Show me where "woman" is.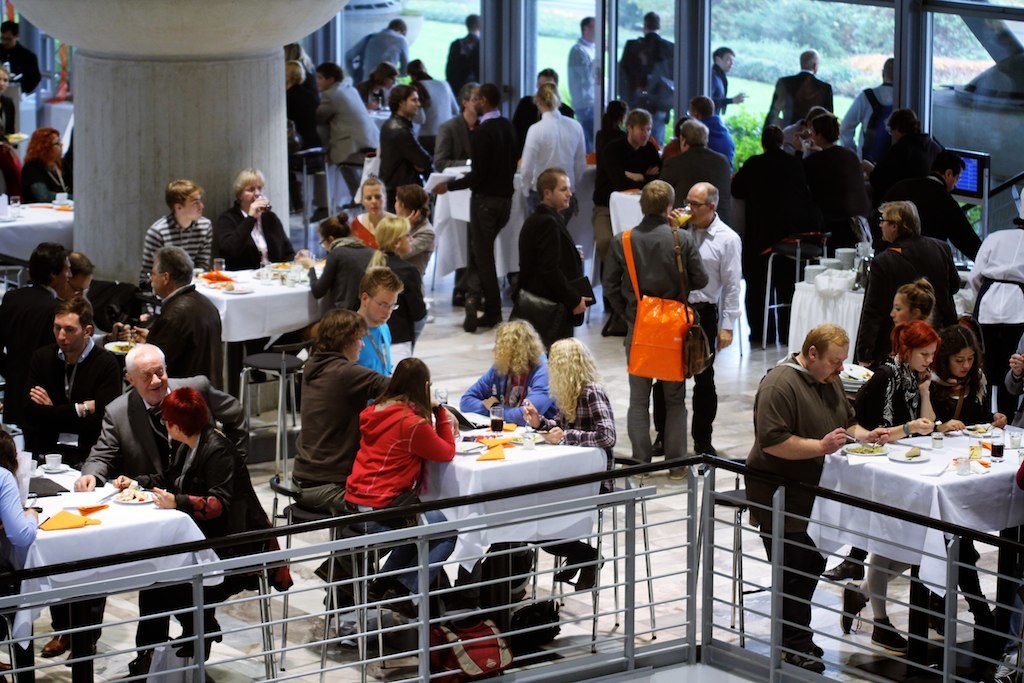
"woman" is at crop(356, 58, 400, 111).
